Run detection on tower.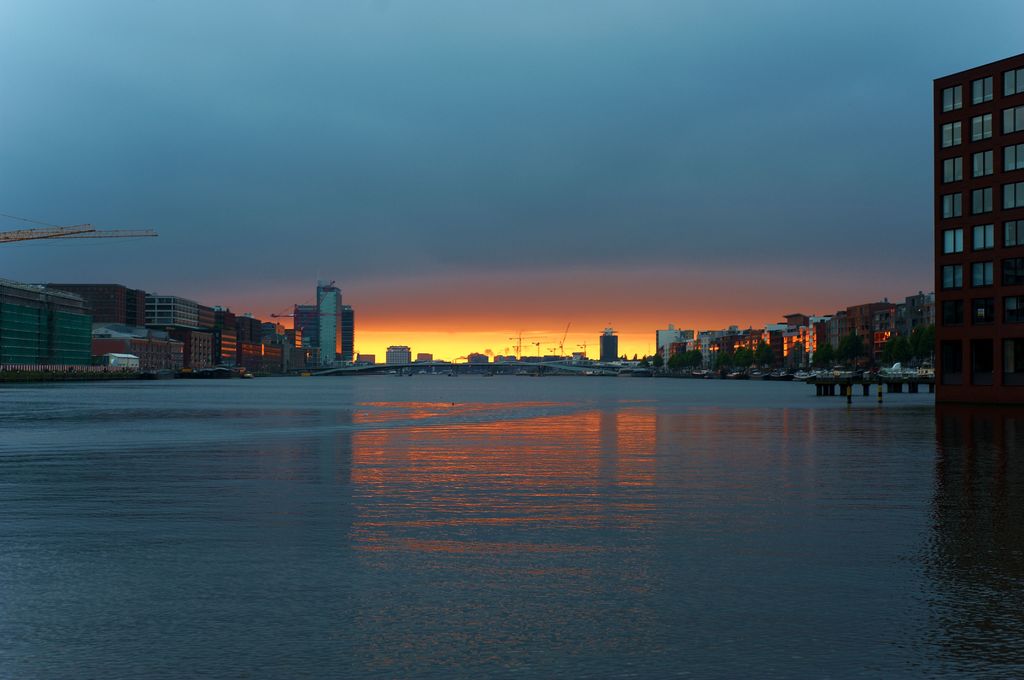
Result: (x1=340, y1=307, x2=354, y2=368).
